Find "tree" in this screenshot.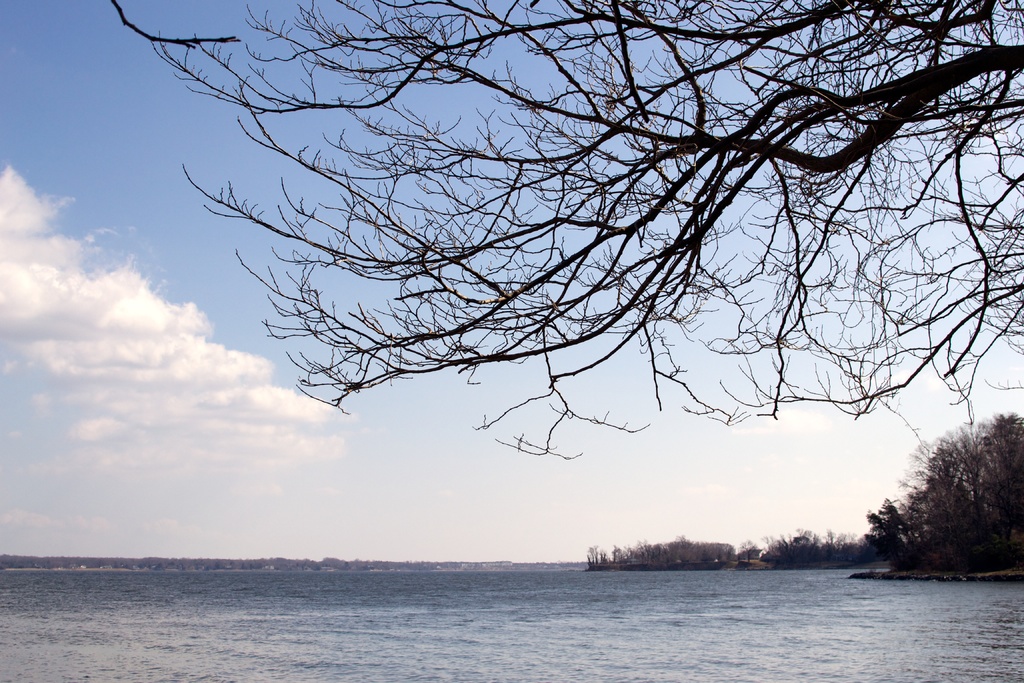
The bounding box for "tree" is 163, 0, 994, 575.
